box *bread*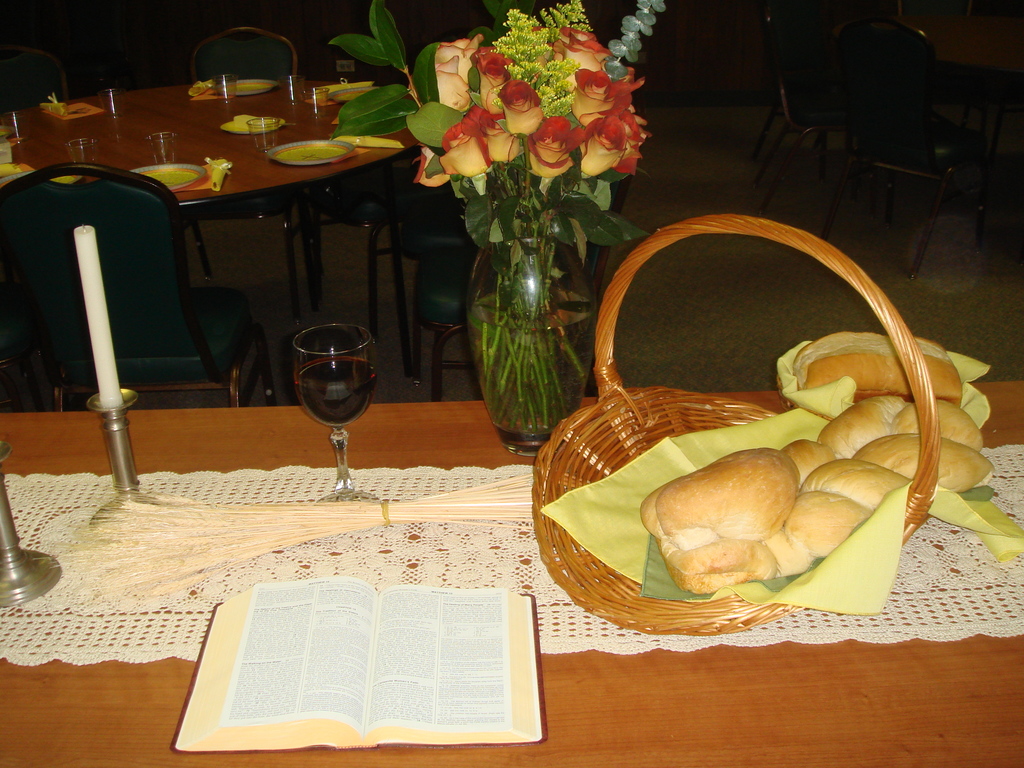
654,450,814,587
